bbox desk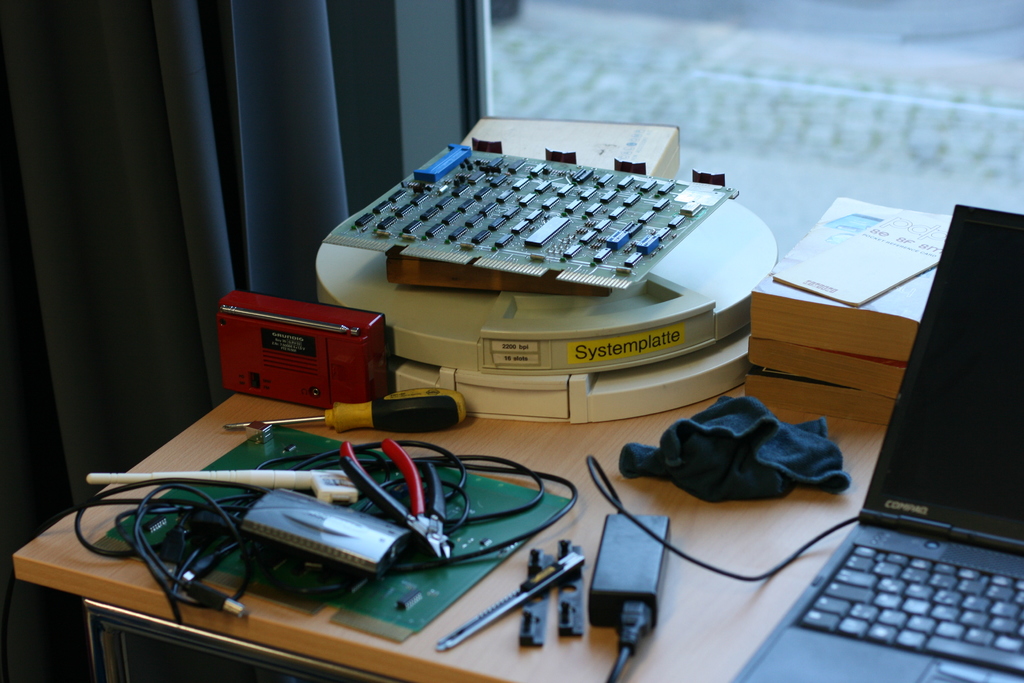
bbox=[8, 295, 979, 682]
